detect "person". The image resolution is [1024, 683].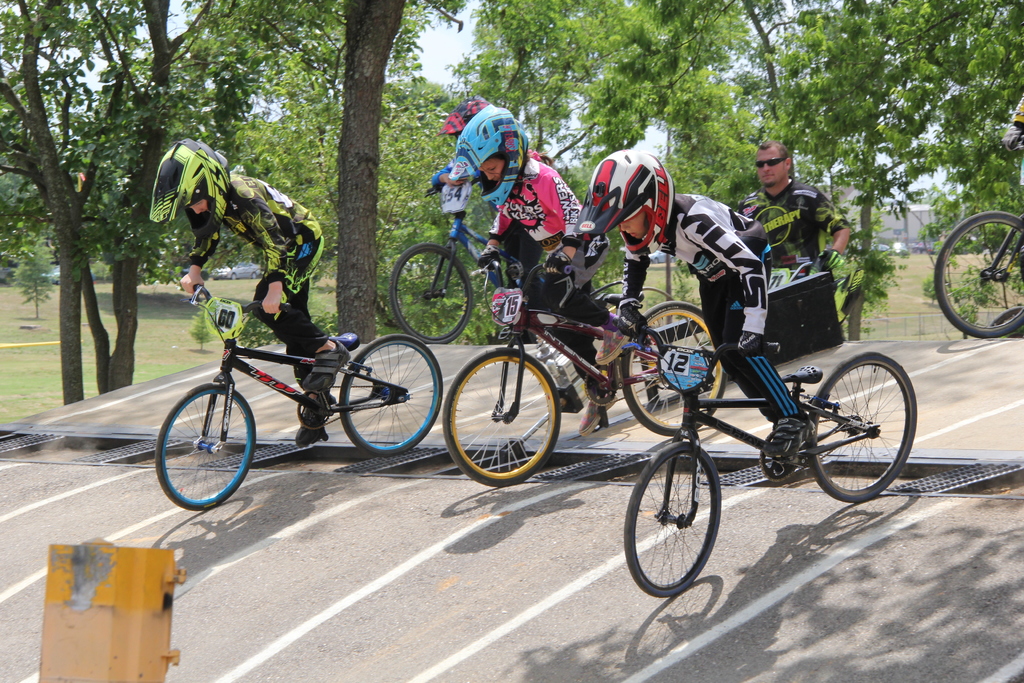
[left=735, top=145, right=853, bottom=293].
